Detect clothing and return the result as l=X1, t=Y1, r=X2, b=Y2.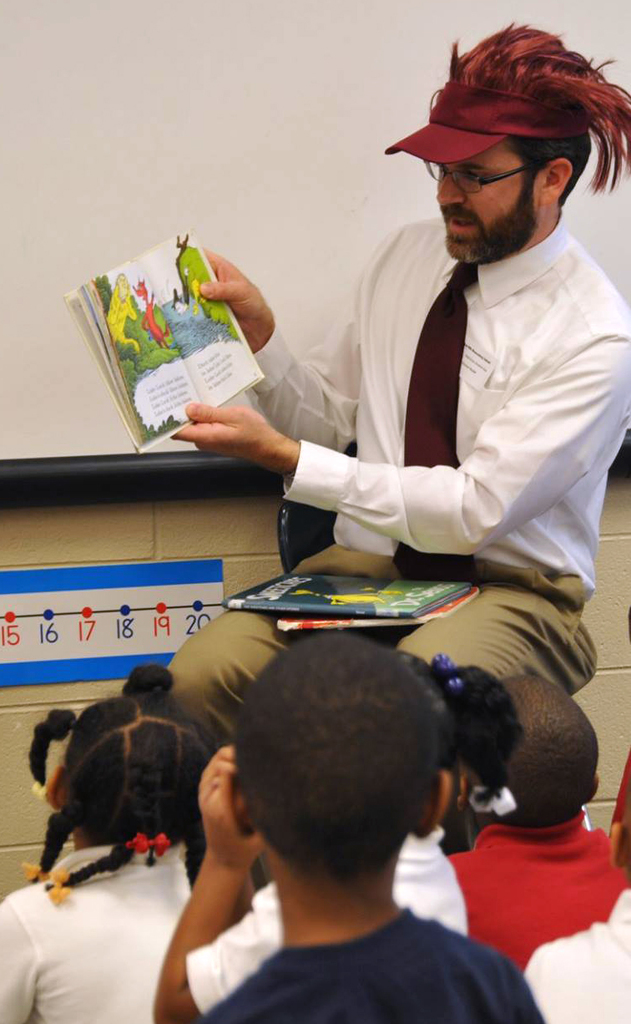
l=0, t=854, r=200, b=1023.
